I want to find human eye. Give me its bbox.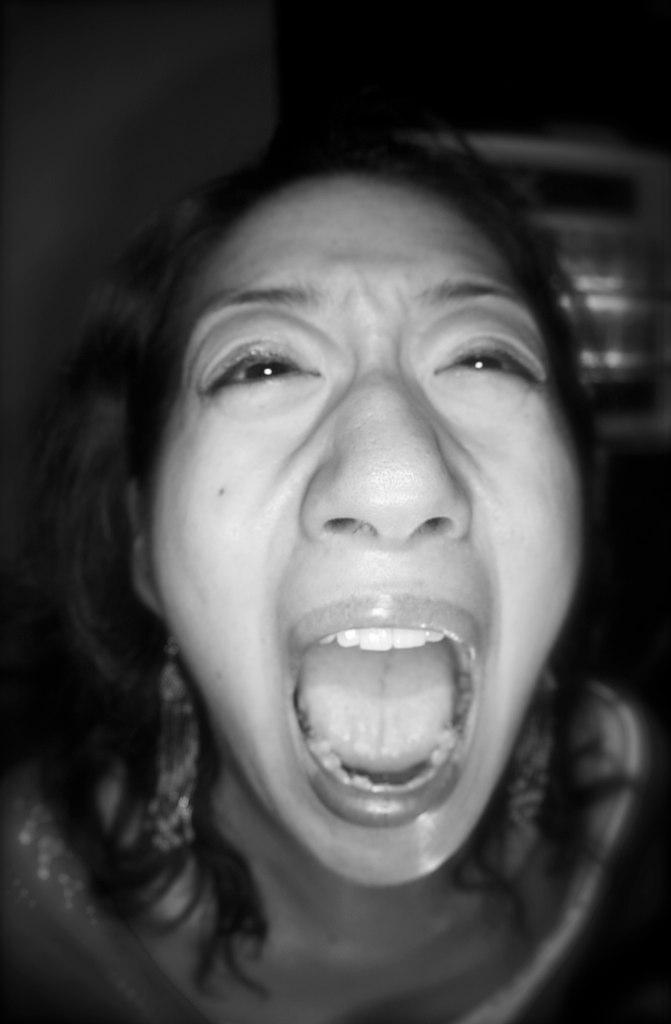
(left=432, top=333, right=551, bottom=384).
